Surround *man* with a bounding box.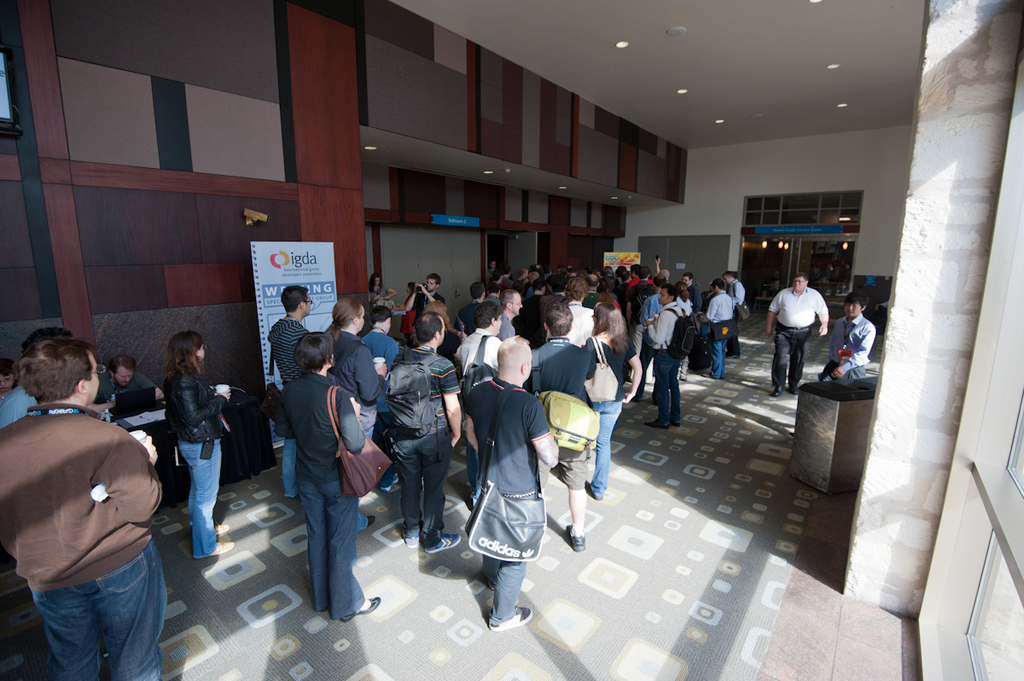
bbox=(703, 279, 736, 376).
